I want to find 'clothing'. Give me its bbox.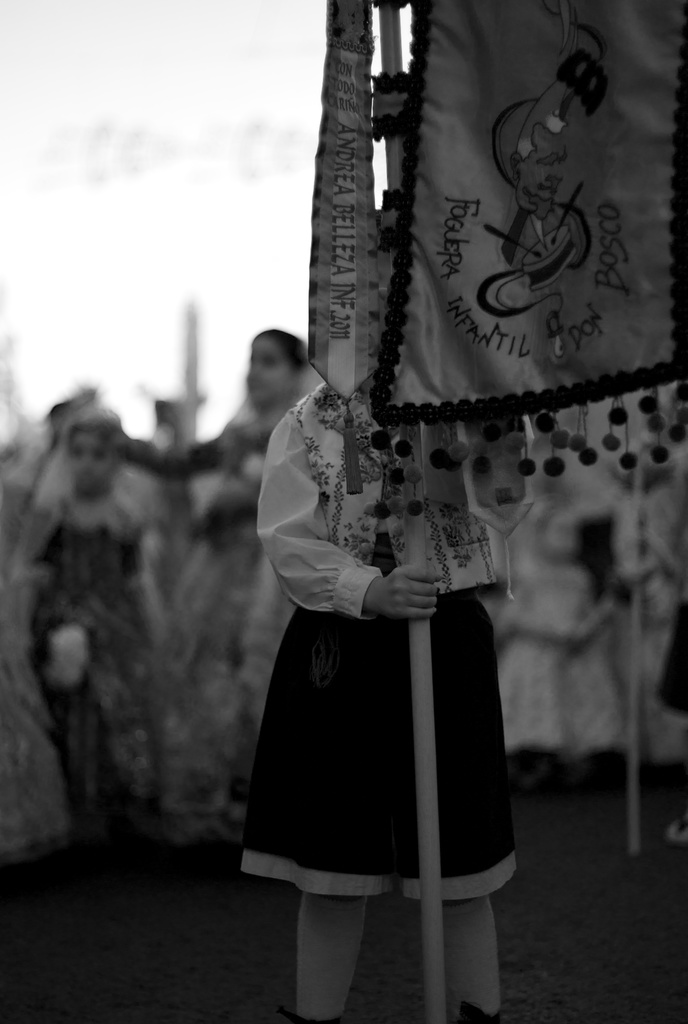
{"x1": 240, "y1": 371, "x2": 521, "y2": 913}.
